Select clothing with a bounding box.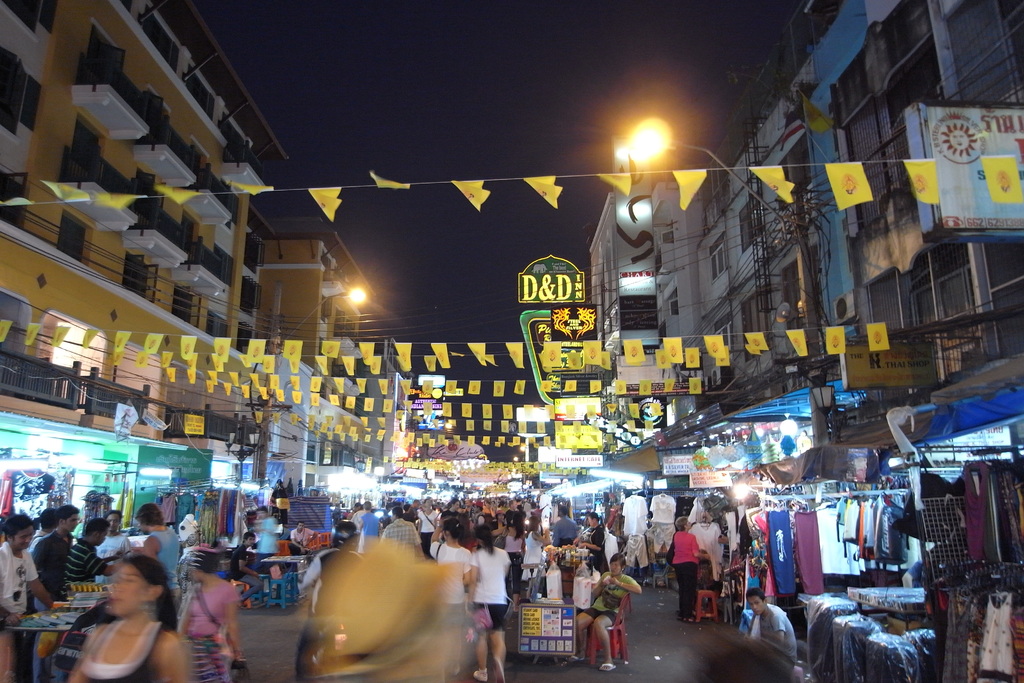
select_region(583, 520, 609, 569).
